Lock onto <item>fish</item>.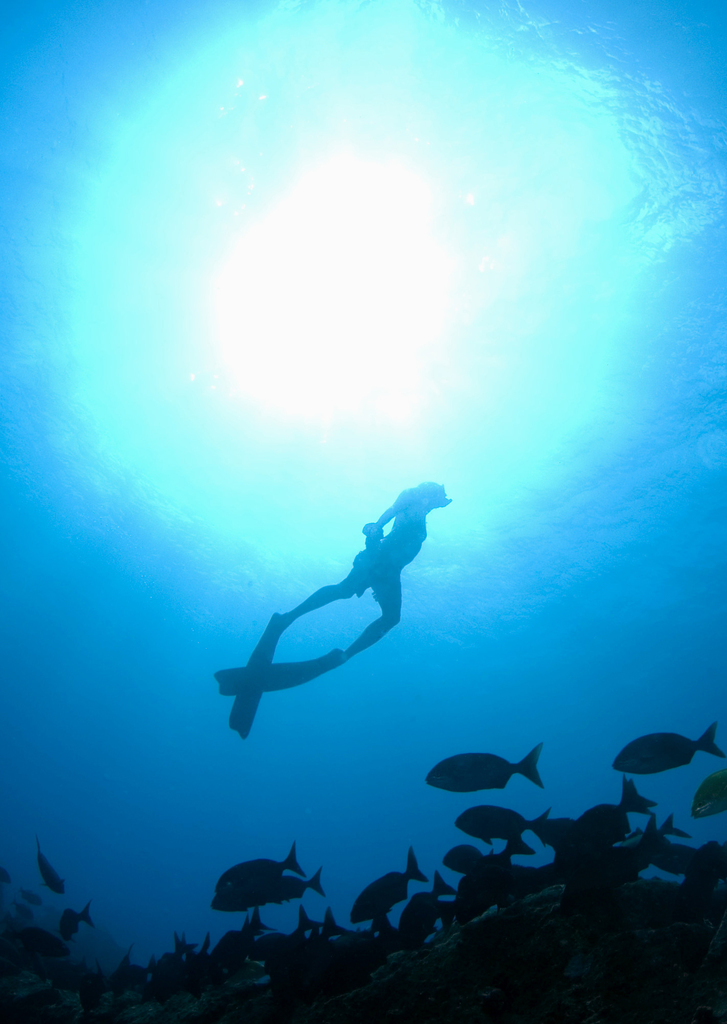
Locked: (x1=405, y1=872, x2=456, y2=937).
